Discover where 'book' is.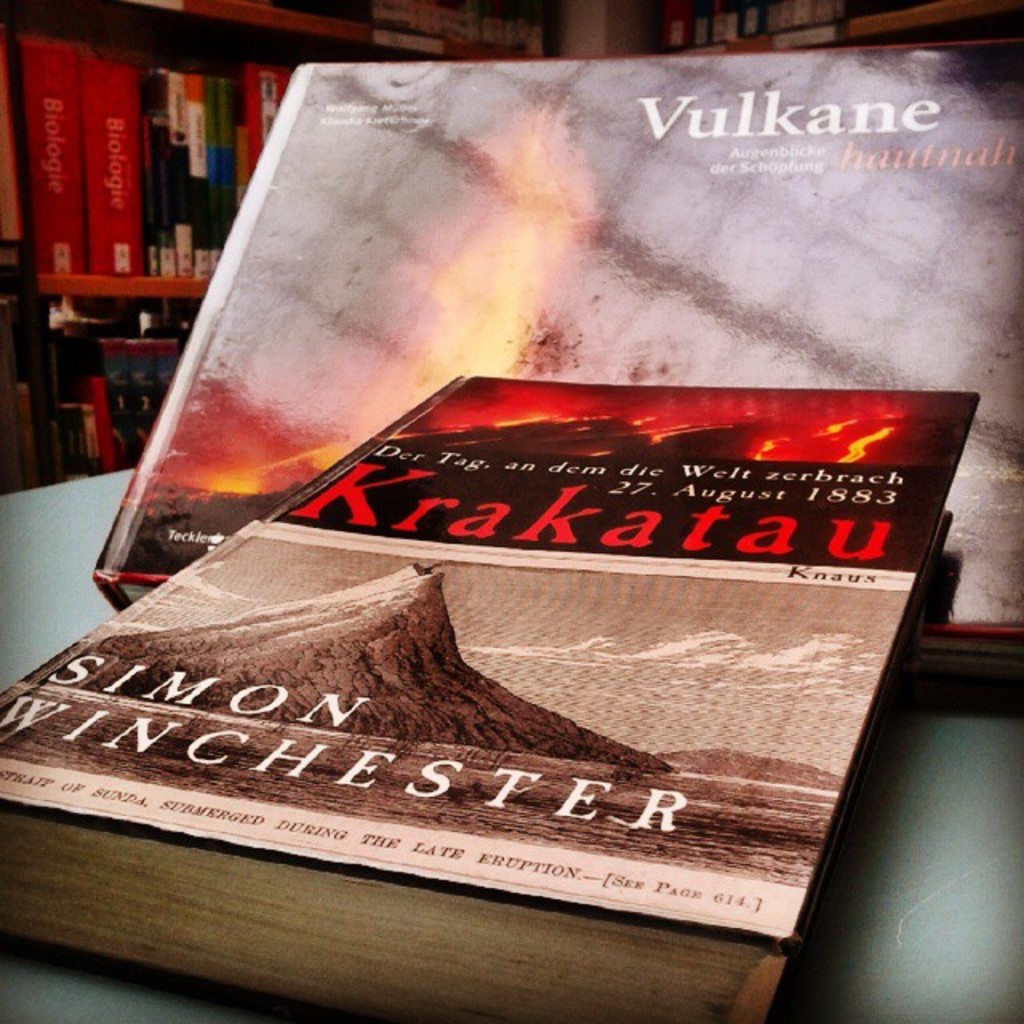
Discovered at [86,51,1022,698].
